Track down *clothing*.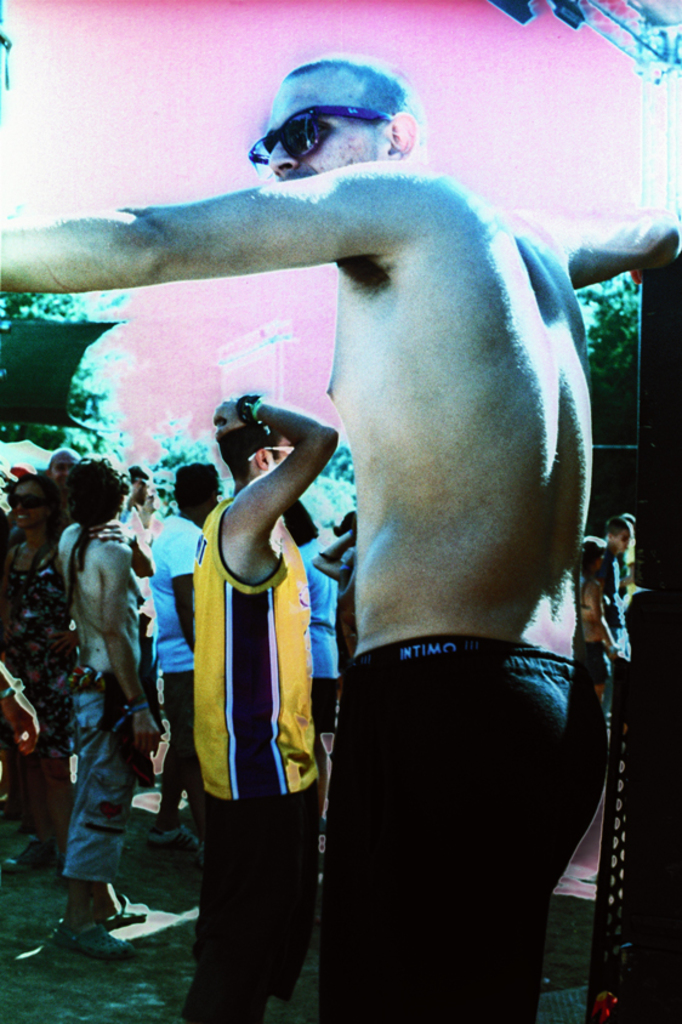
Tracked to Rect(153, 508, 211, 823).
